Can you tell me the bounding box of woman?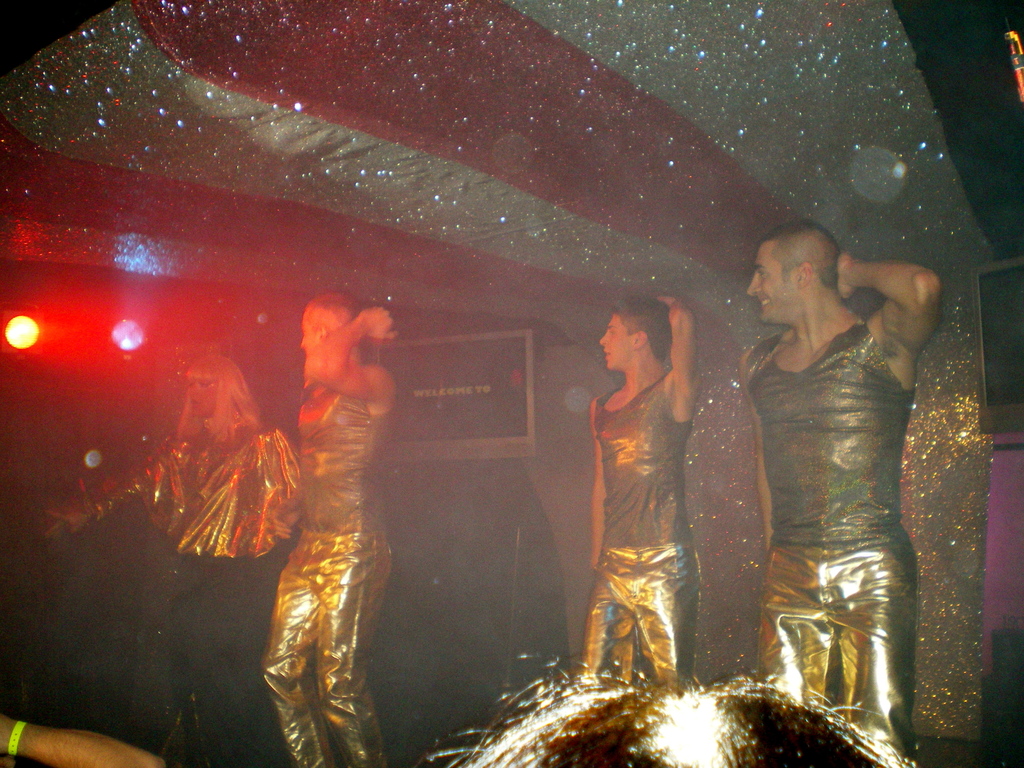
box(45, 346, 307, 718).
